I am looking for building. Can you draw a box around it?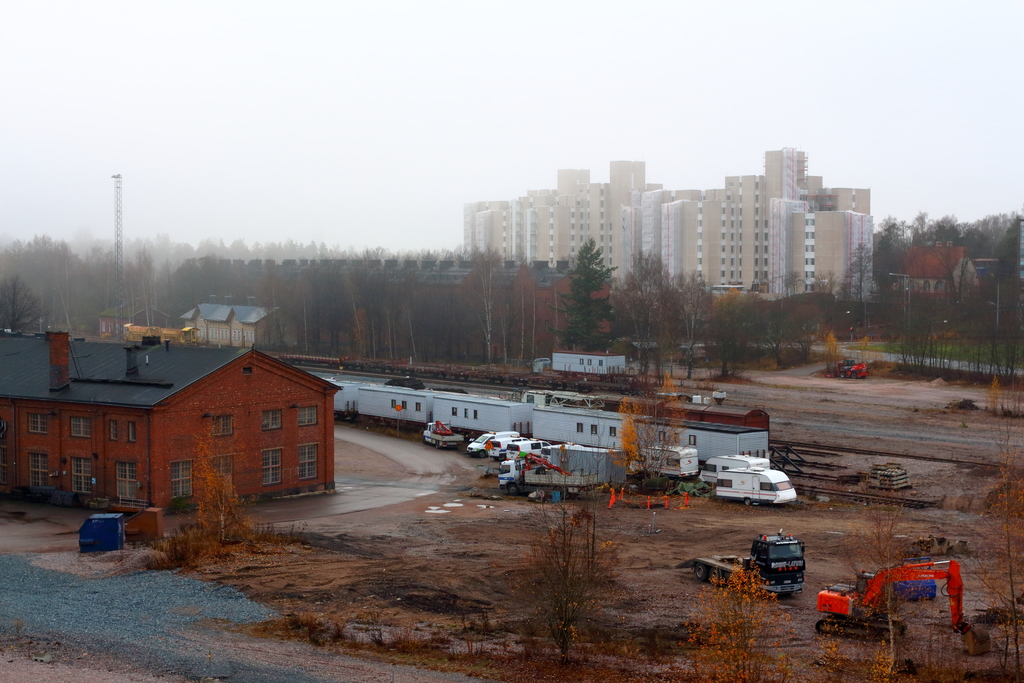
Sure, the bounding box is l=456, t=189, r=504, b=264.
